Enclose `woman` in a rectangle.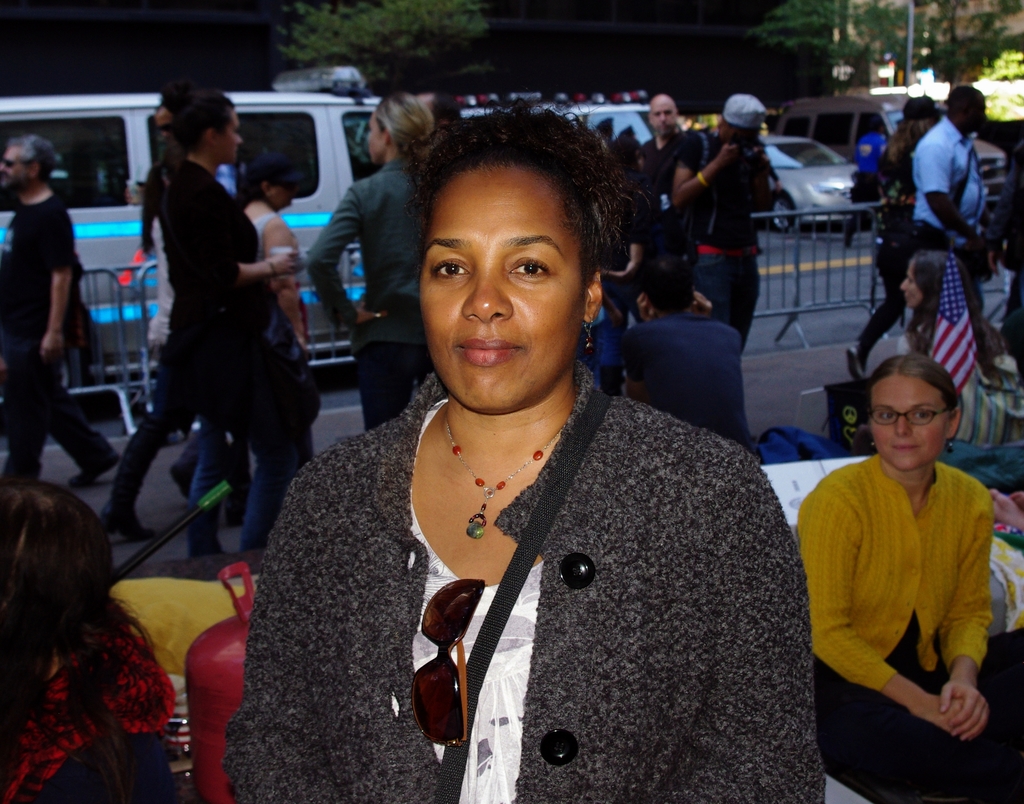
box=[193, 144, 311, 531].
